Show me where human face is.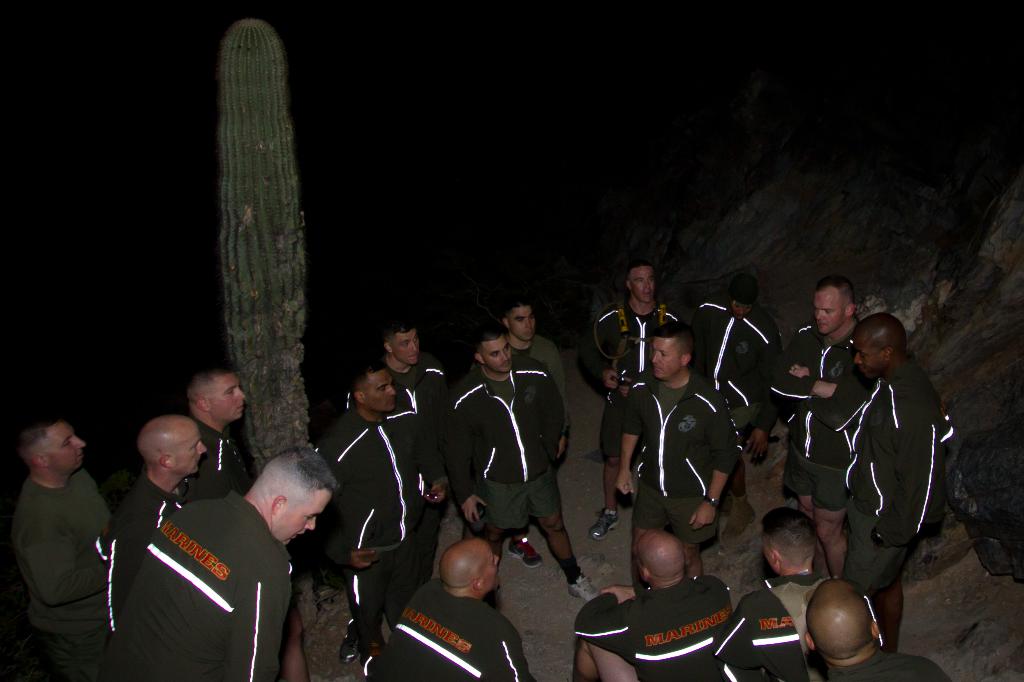
human face is at {"x1": 650, "y1": 337, "x2": 684, "y2": 381}.
